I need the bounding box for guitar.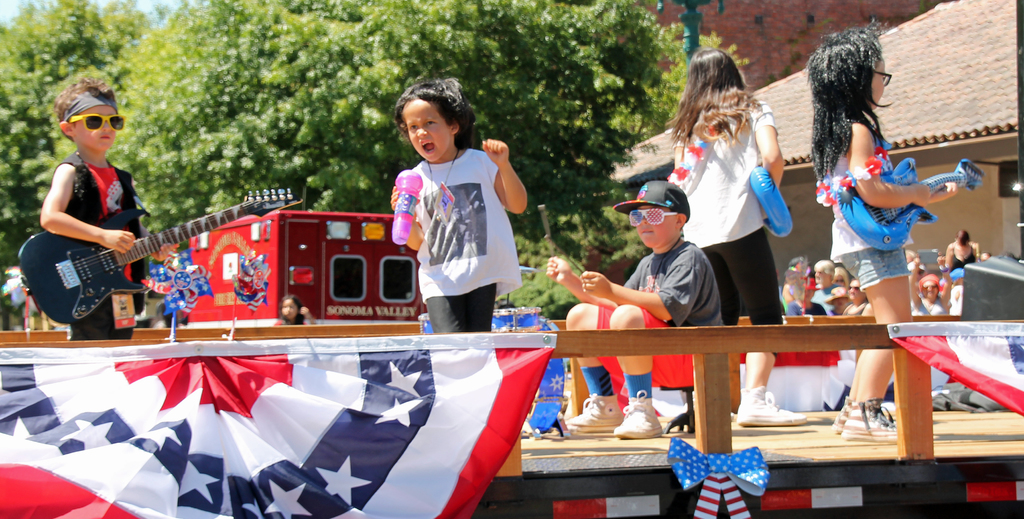
Here it is: Rect(17, 189, 301, 325).
